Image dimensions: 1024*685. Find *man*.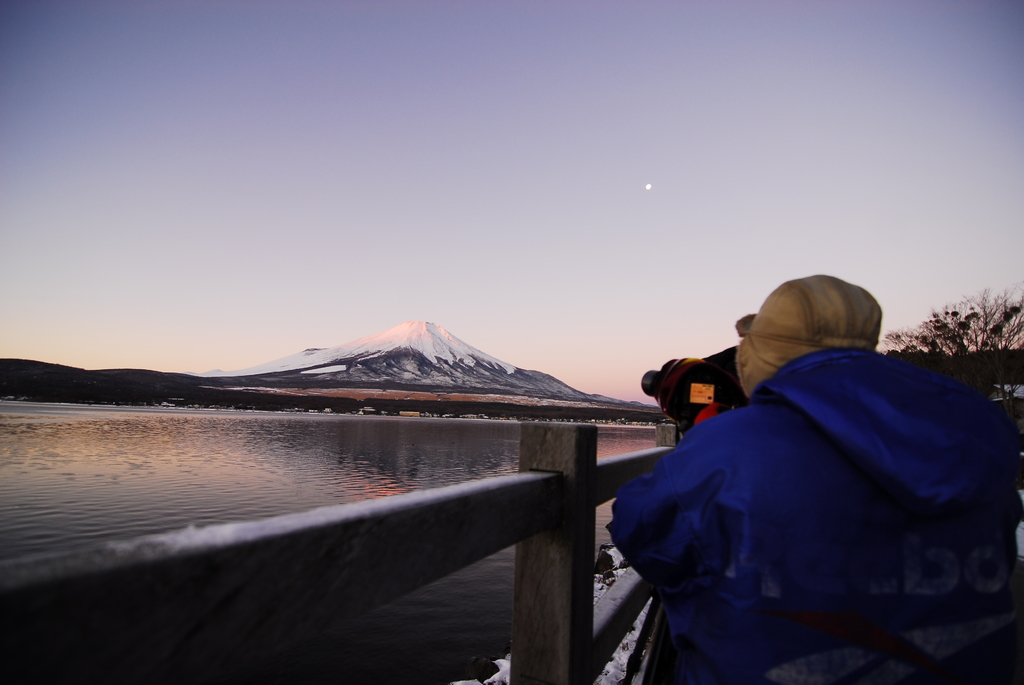
603, 274, 1023, 684.
